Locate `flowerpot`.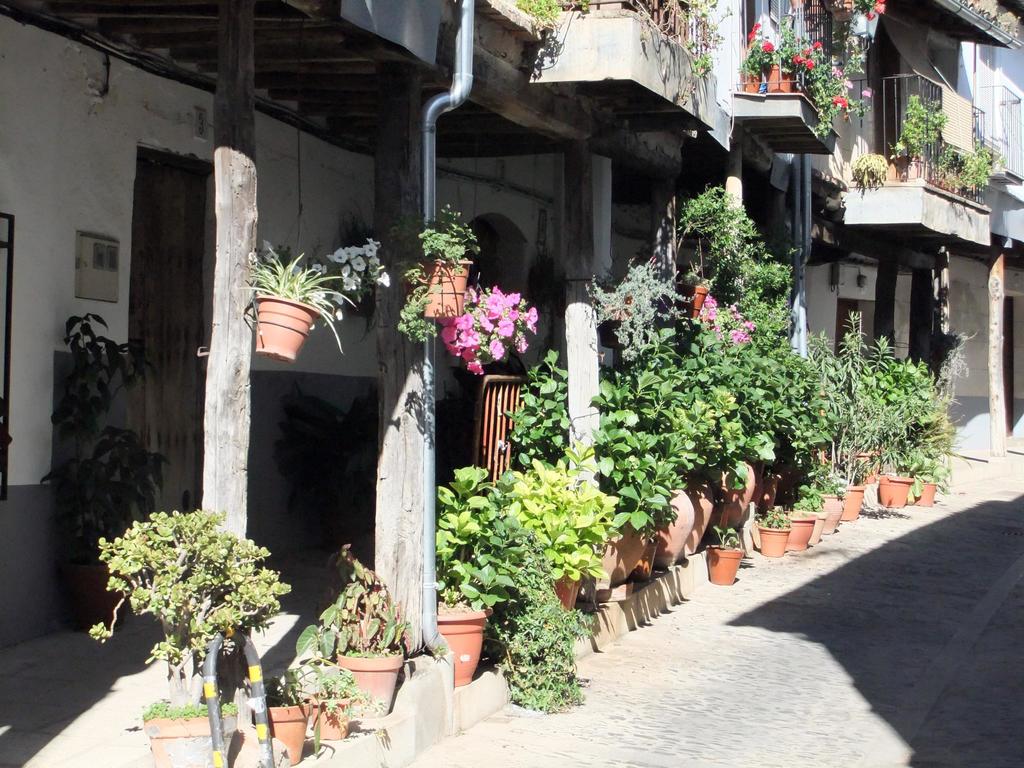
Bounding box: box=[811, 508, 827, 543].
